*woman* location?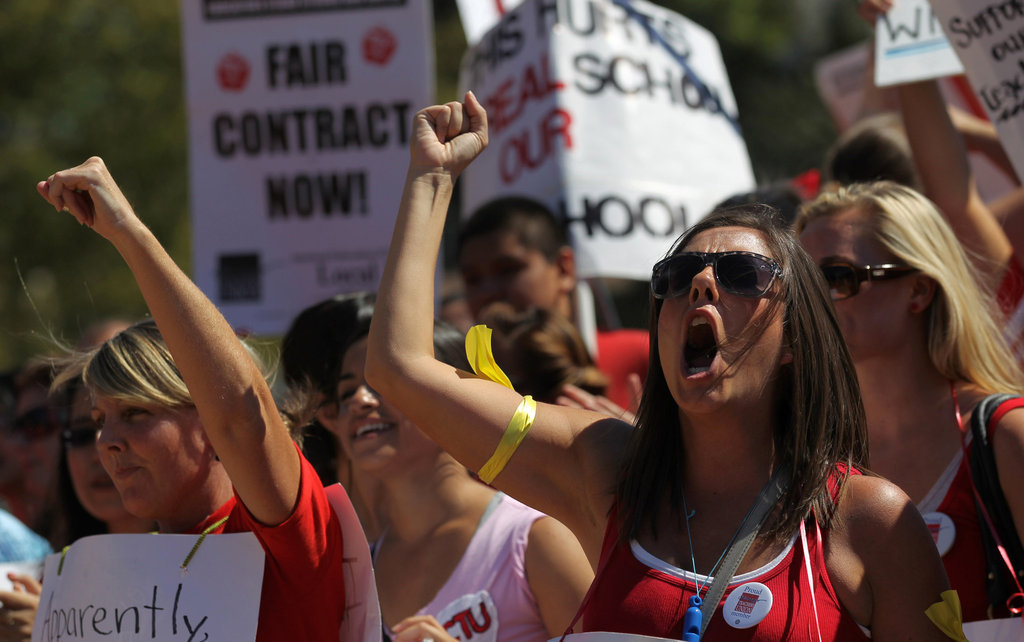
<box>0,150,352,641</box>
